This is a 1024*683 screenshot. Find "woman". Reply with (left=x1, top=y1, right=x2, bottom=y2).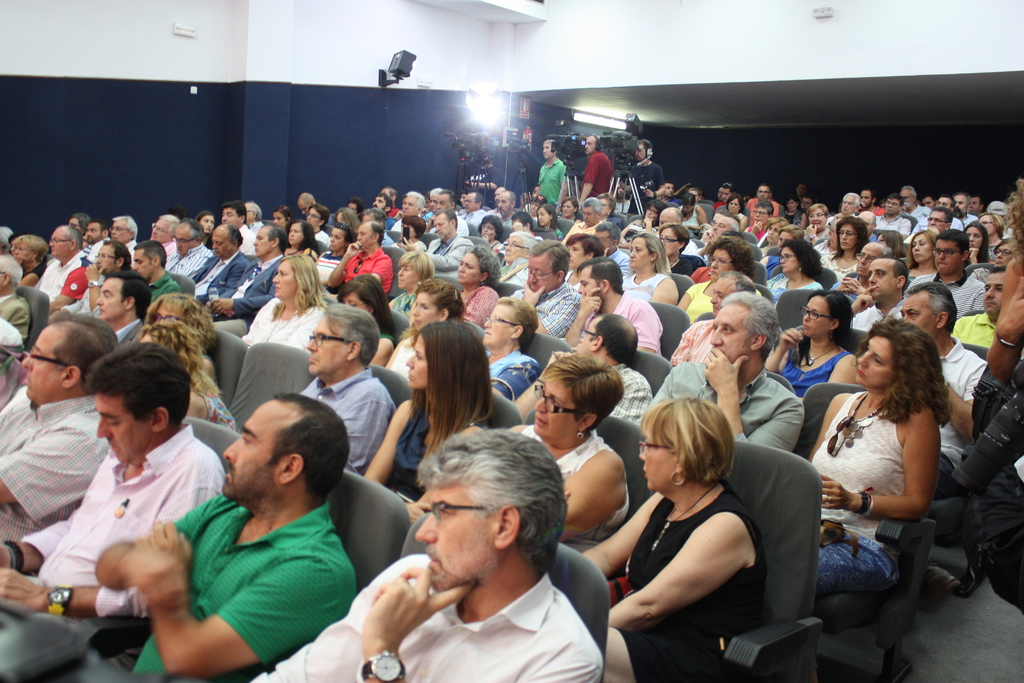
(left=483, top=295, right=540, bottom=402).
